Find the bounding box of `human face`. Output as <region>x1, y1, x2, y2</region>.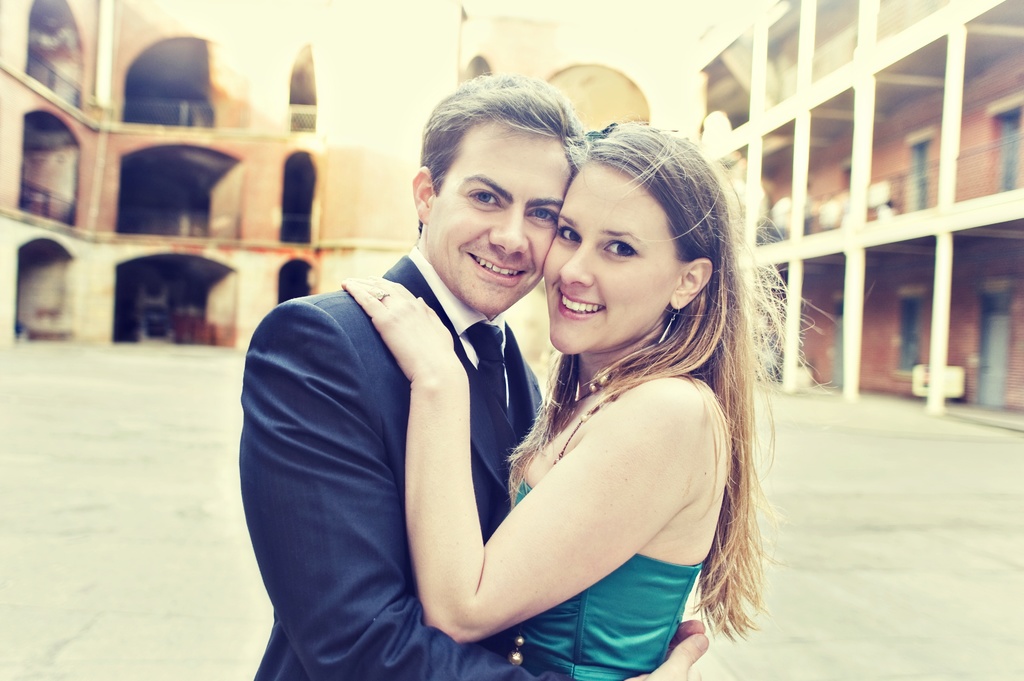
<region>426, 123, 573, 316</region>.
